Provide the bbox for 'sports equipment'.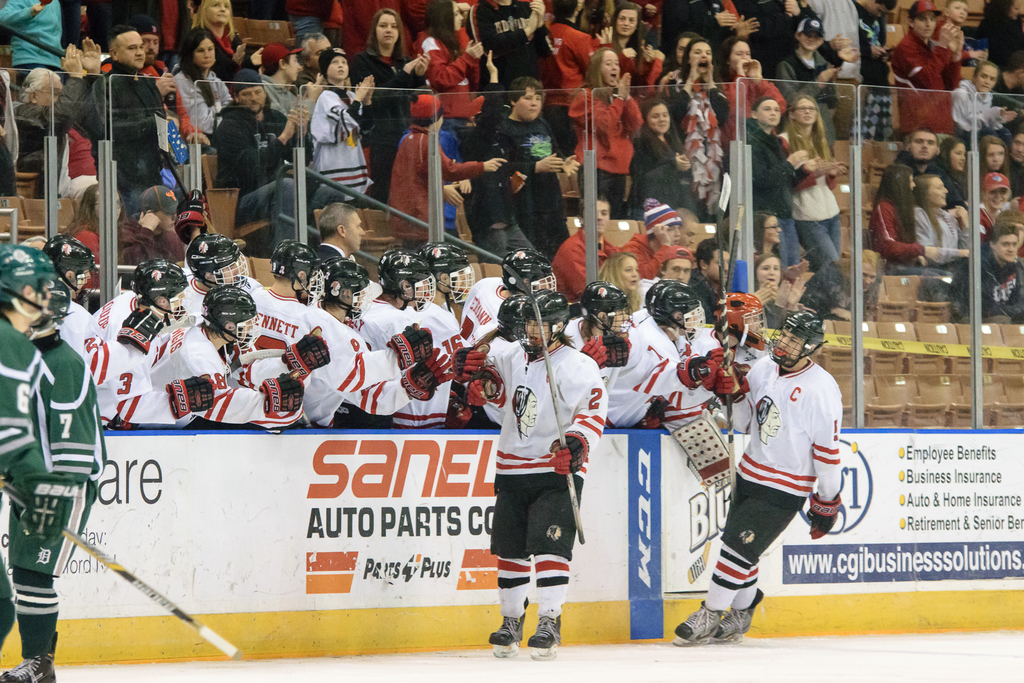
rect(129, 259, 186, 323).
